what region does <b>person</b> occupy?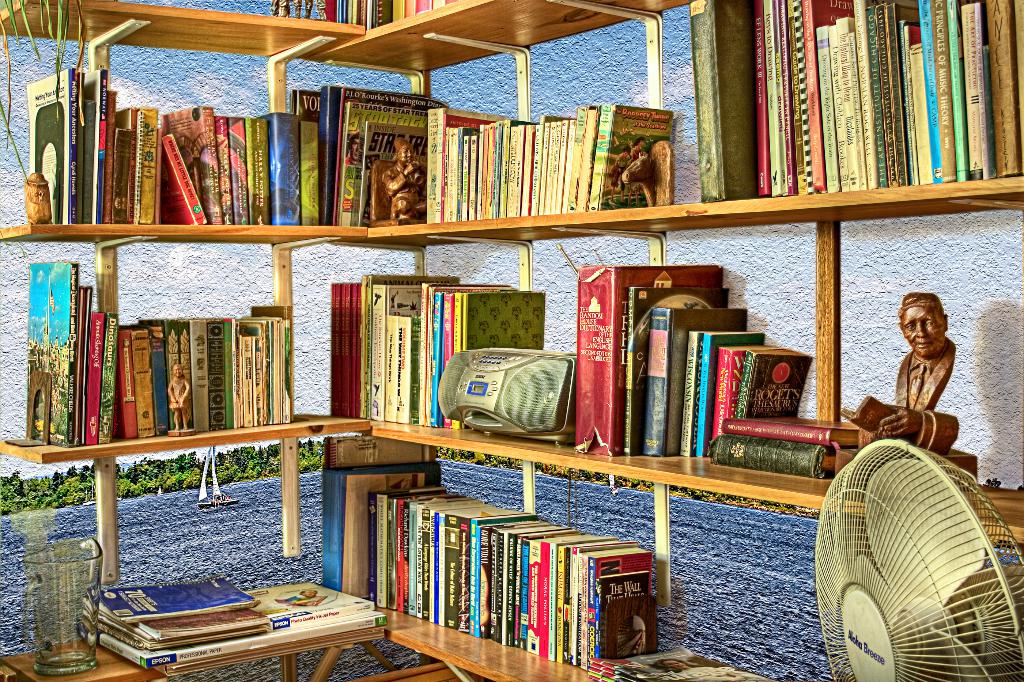
894,289,957,413.
